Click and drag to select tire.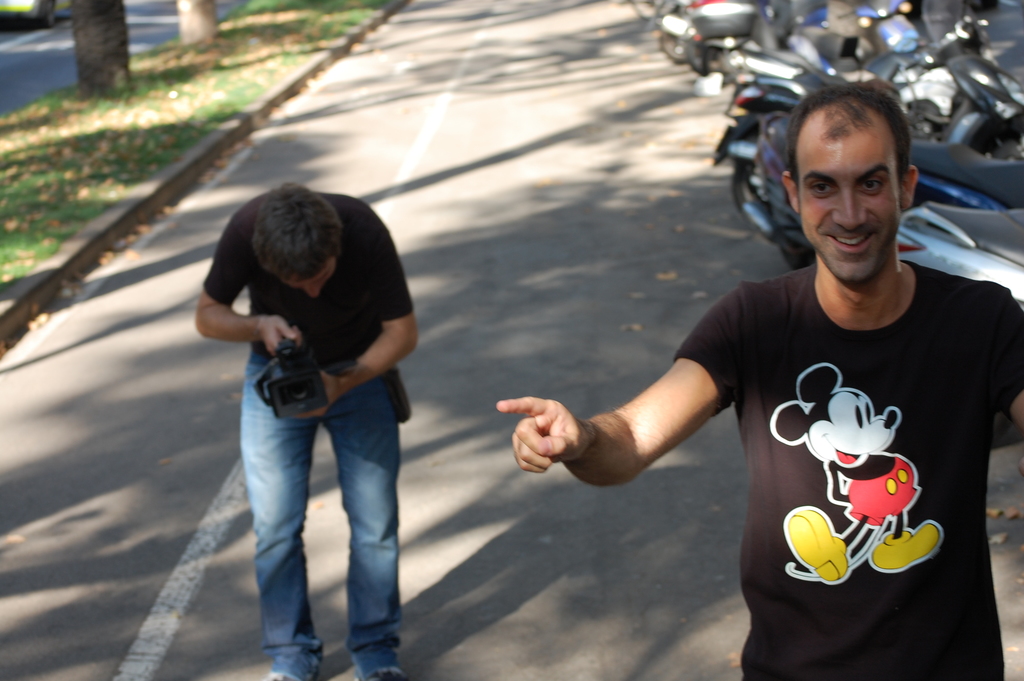
Selection: BBox(678, 33, 709, 74).
